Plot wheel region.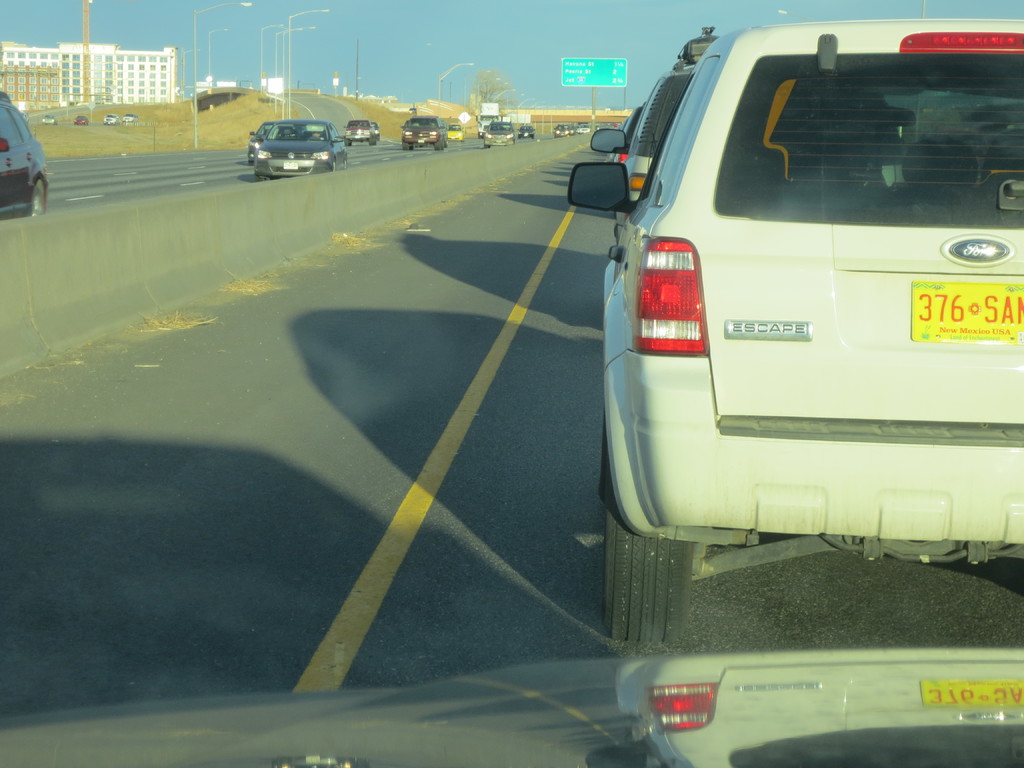
Plotted at rect(601, 504, 694, 644).
